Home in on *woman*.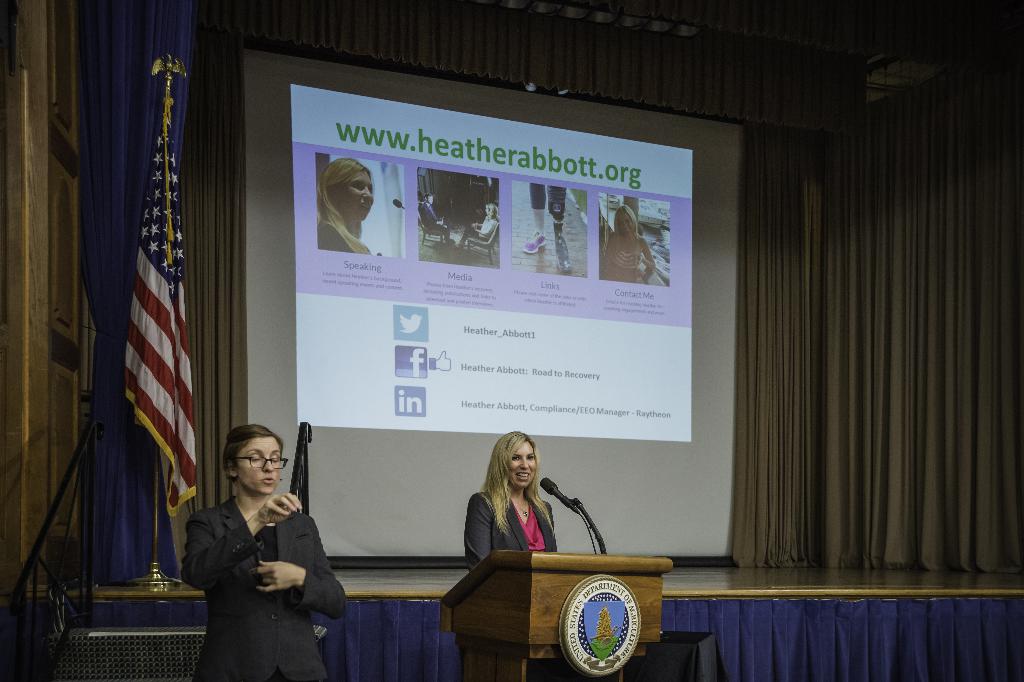
Homed in at rect(316, 163, 387, 262).
